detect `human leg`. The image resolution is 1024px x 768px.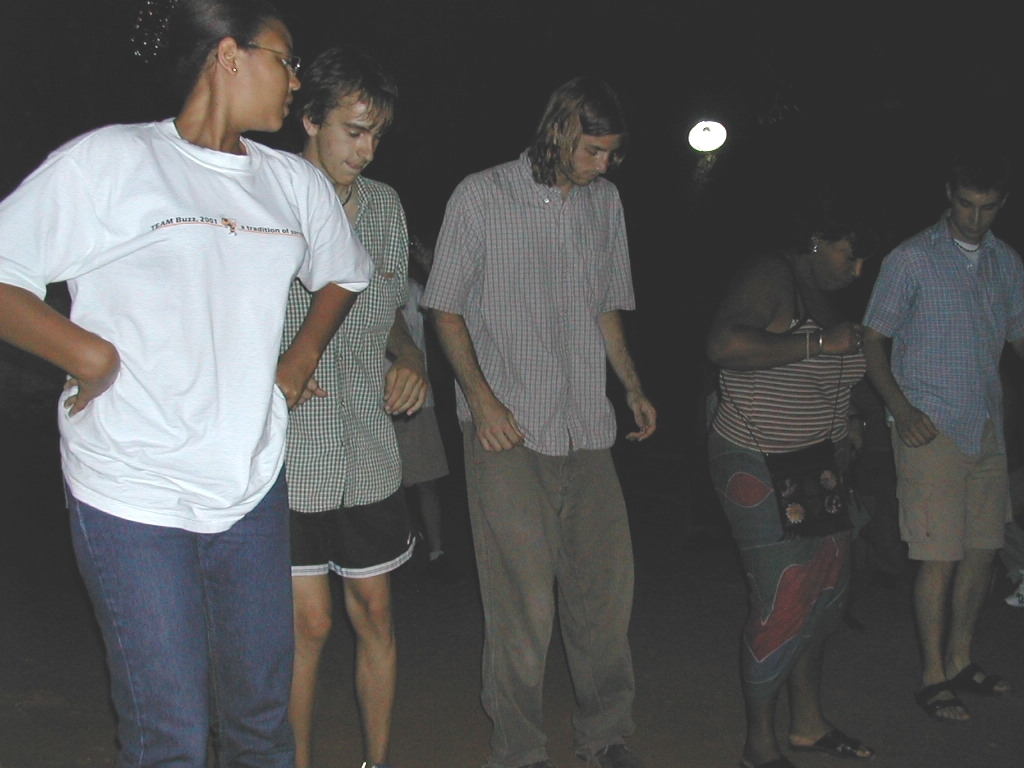
BBox(341, 502, 399, 765).
